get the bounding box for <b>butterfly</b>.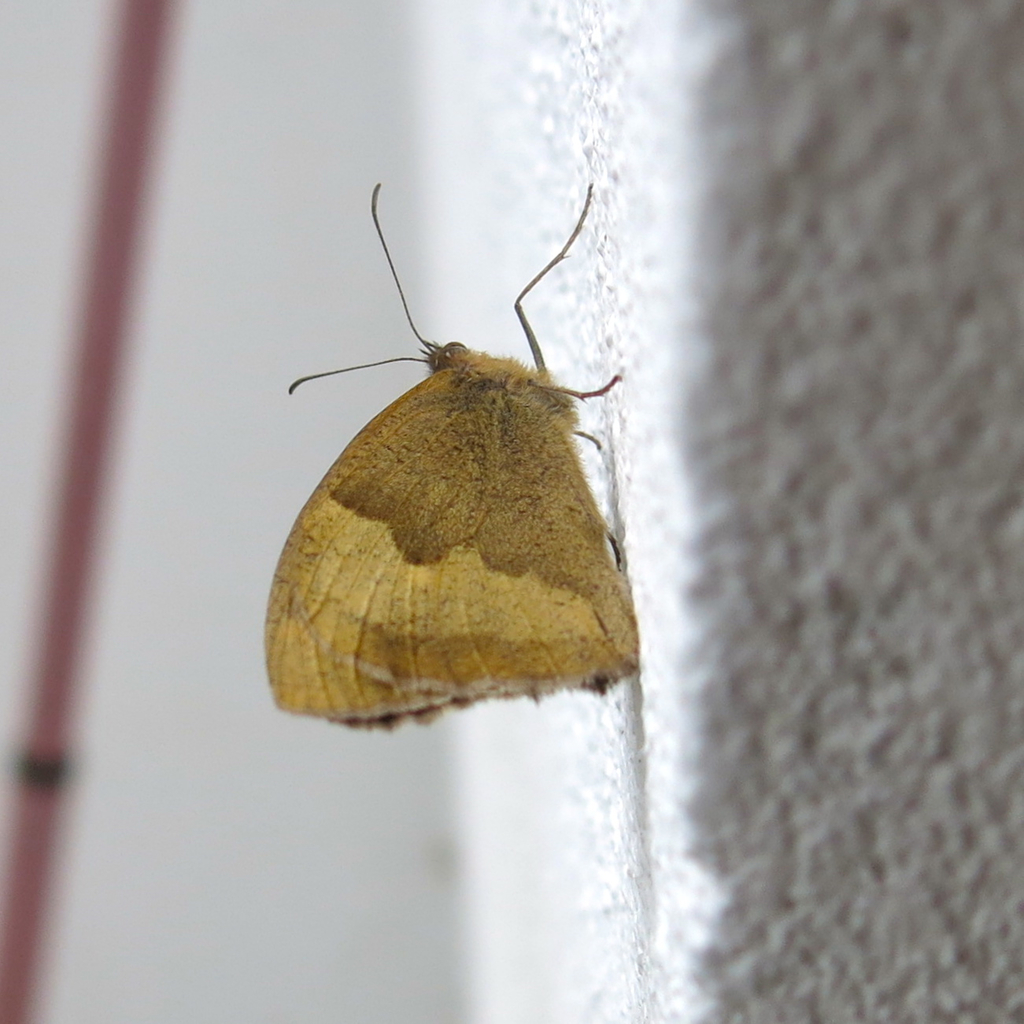
242 176 643 755.
